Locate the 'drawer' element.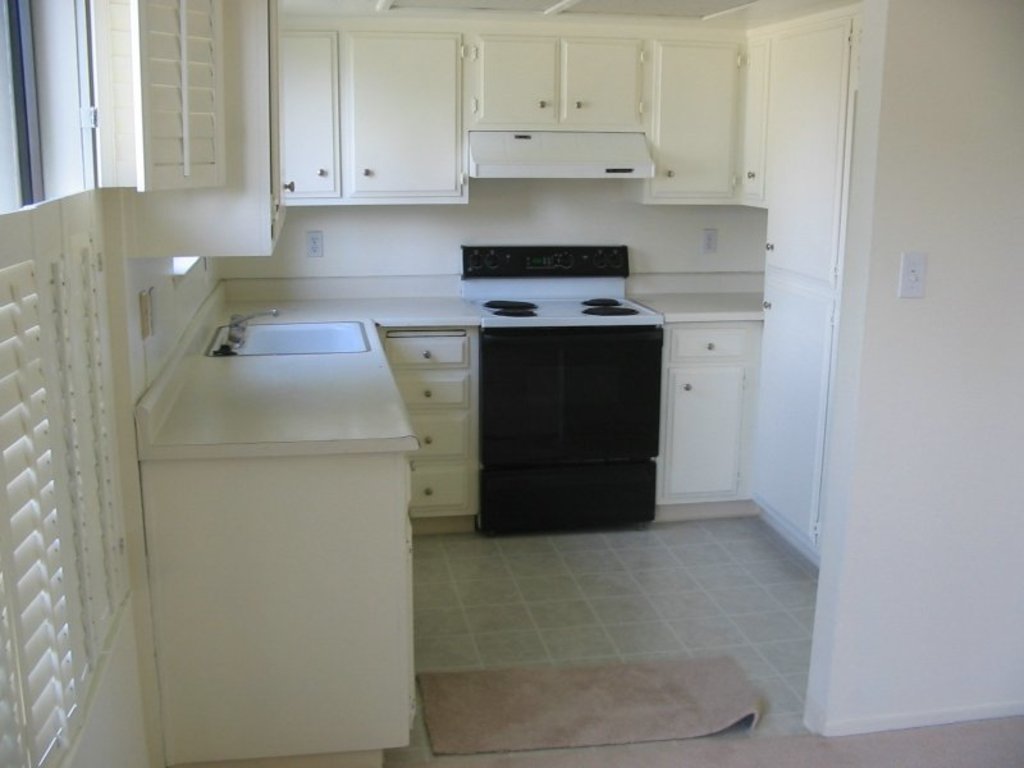
Element bbox: (x1=383, y1=335, x2=468, y2=370).
